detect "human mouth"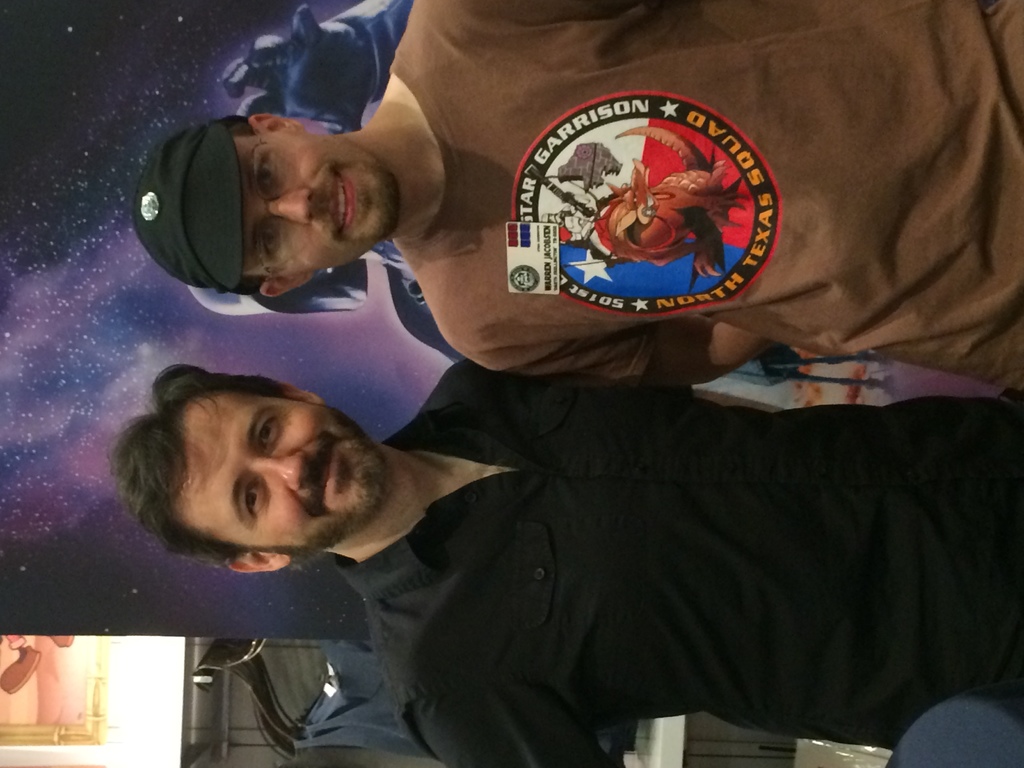
(x1=320, y1=161, x2=363, y2=241)
